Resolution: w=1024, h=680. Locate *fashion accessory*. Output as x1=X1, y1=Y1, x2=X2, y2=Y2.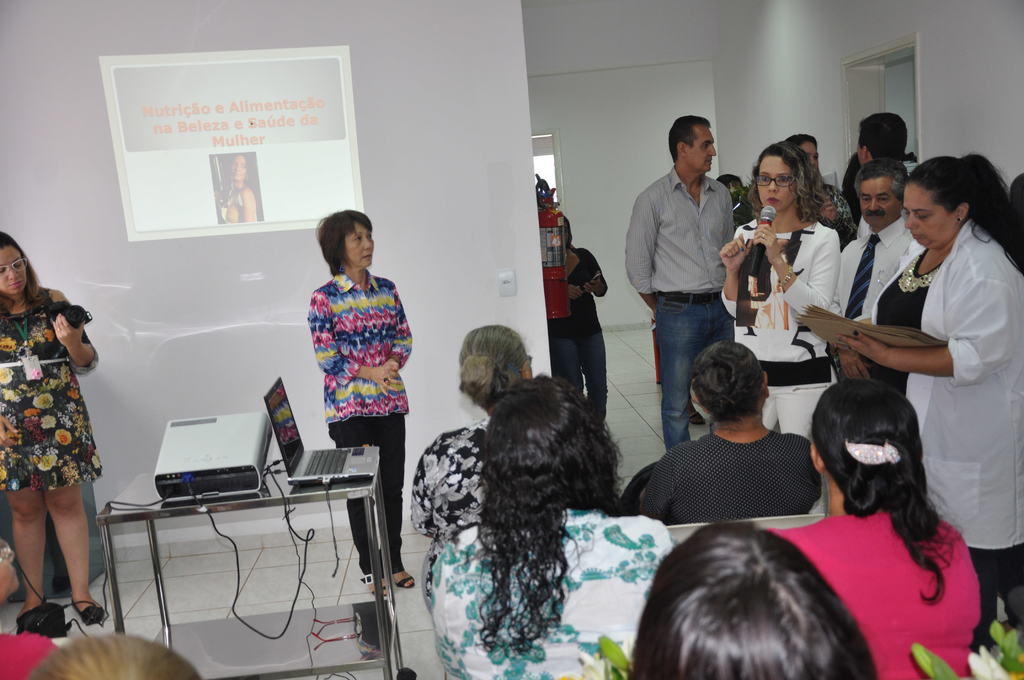
x1=339, y1=264, x2=342, y2=271.
